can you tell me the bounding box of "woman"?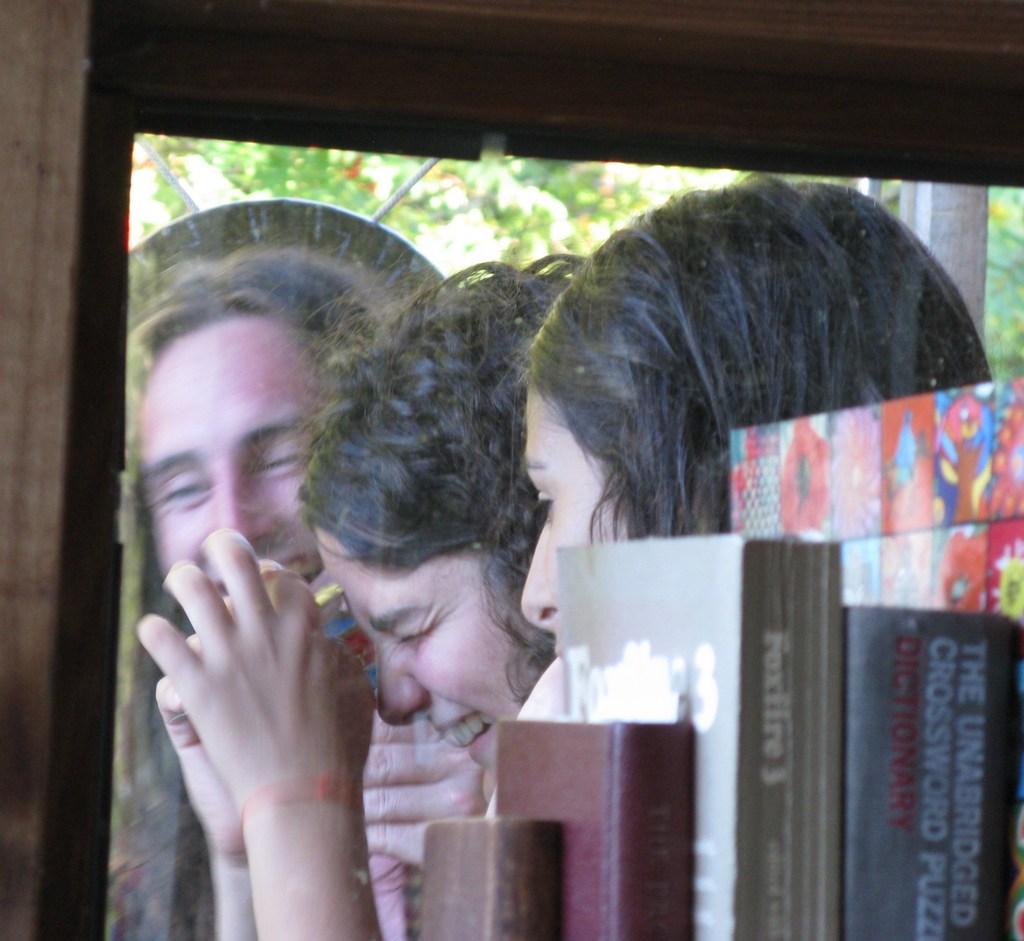
bbox(511, 173, 992, 658).
